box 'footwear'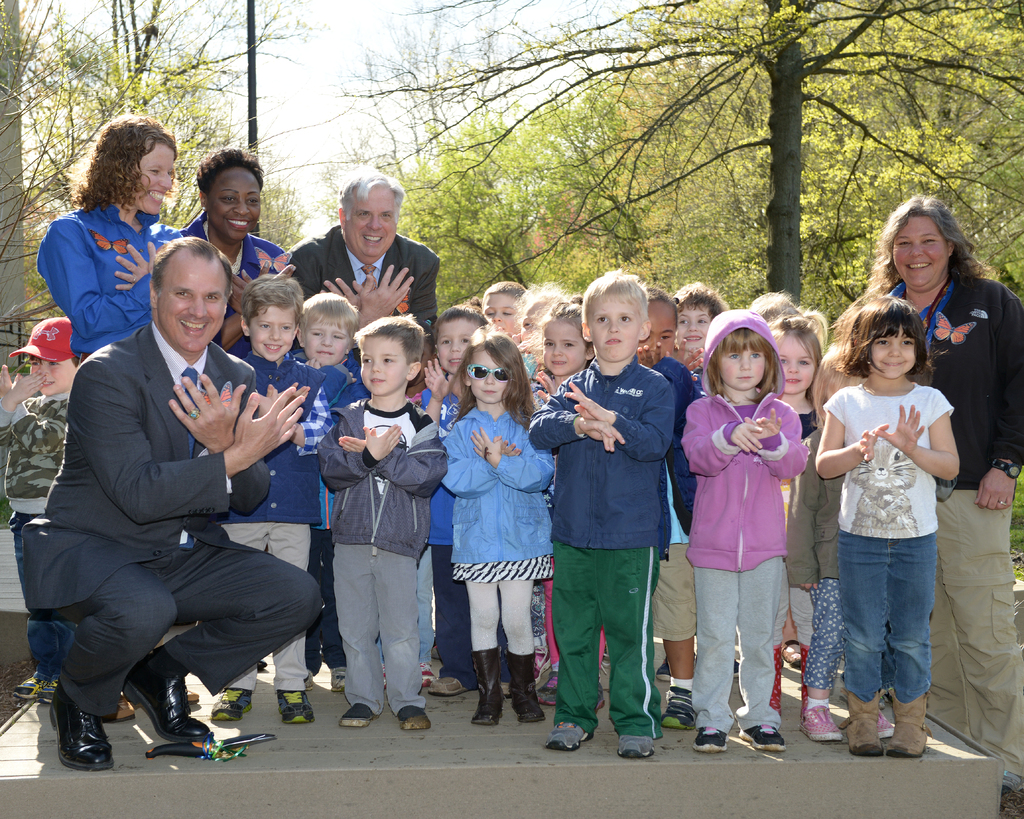
{"left": 34, "top": 678, "right": 61, "bottom": 706}
